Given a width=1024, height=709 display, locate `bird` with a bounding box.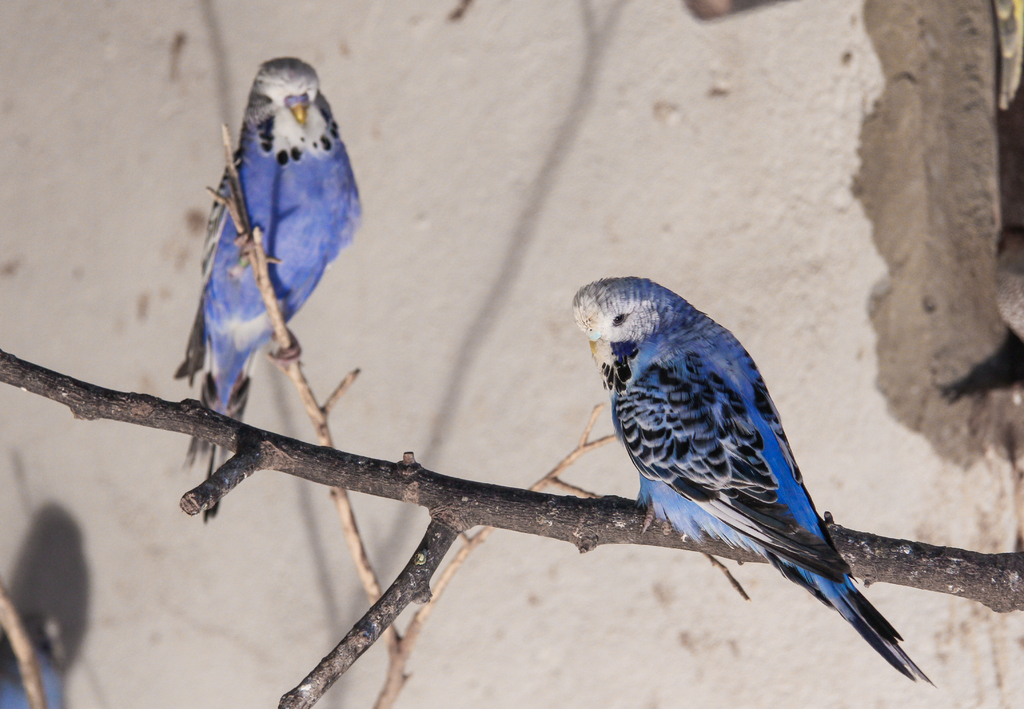
Located: <bbox>574, 277, 939, 694</bbox>.
